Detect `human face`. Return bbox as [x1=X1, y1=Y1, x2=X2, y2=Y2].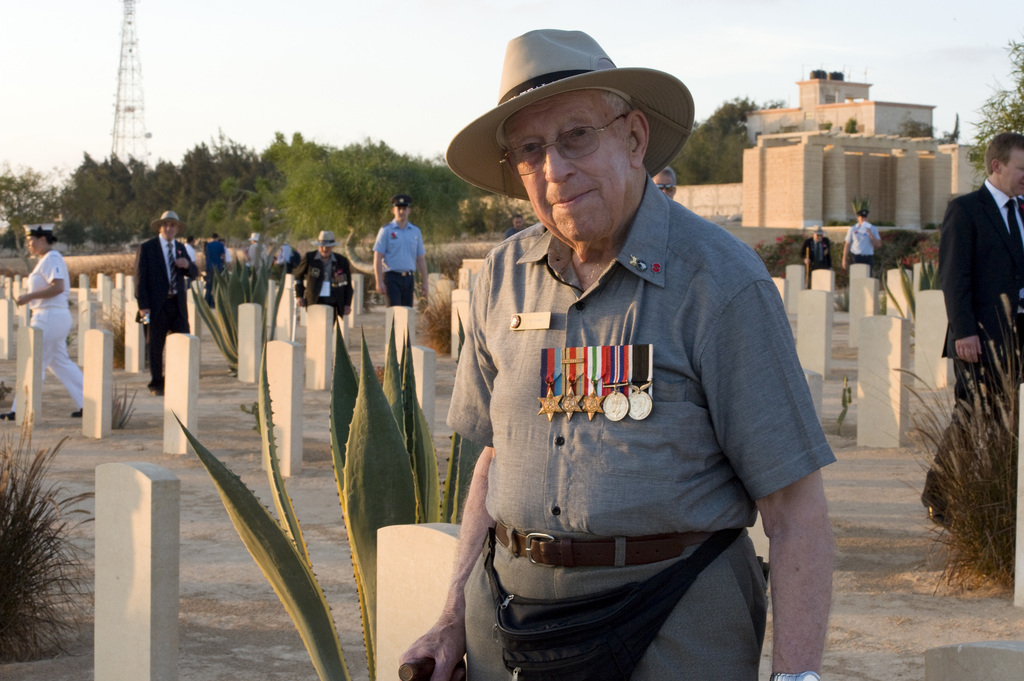
[x1=159, y1=220, x2=177, y2=243].
